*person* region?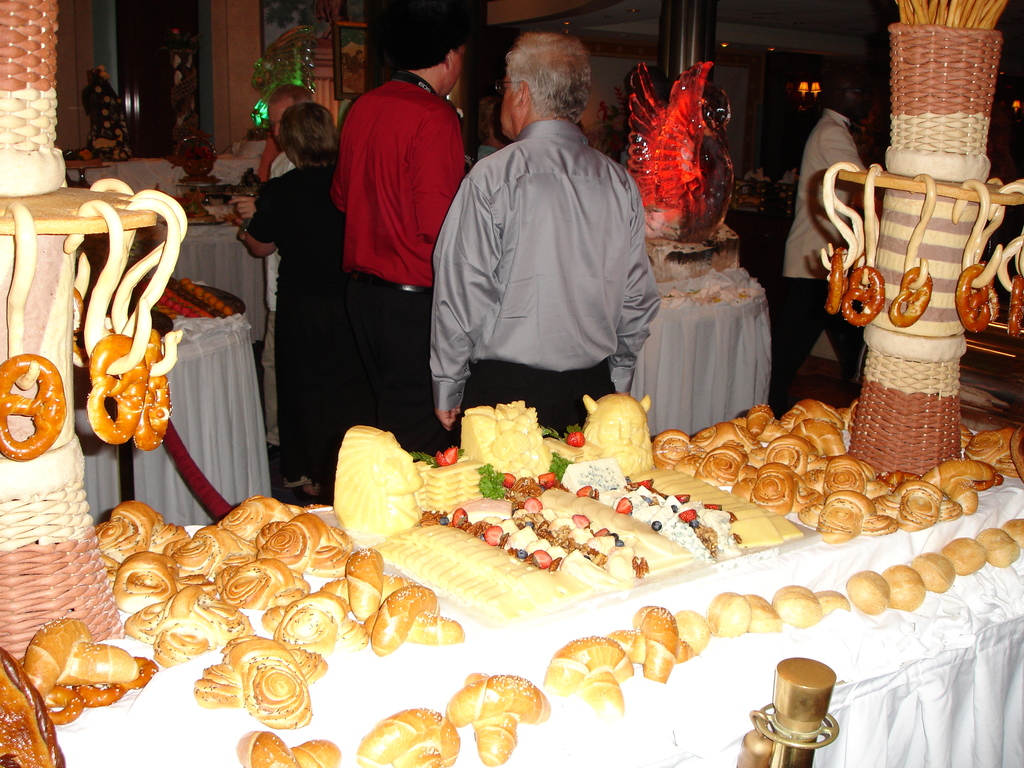
[437, 21, 660, 435]
